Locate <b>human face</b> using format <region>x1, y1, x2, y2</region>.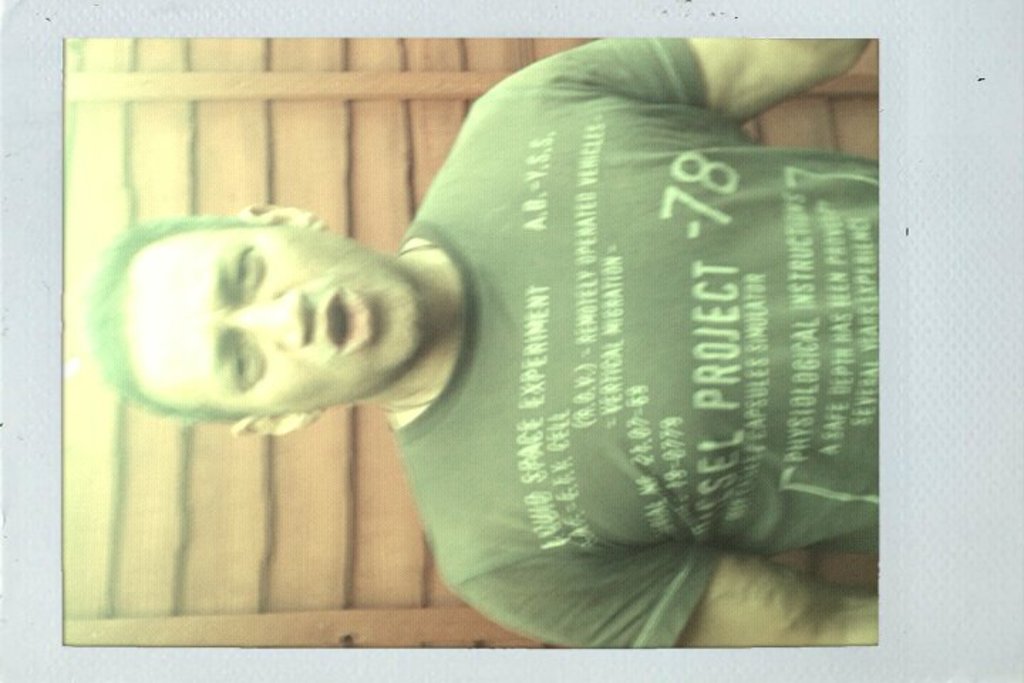
<region>124, 228, 420, 415</region>.
